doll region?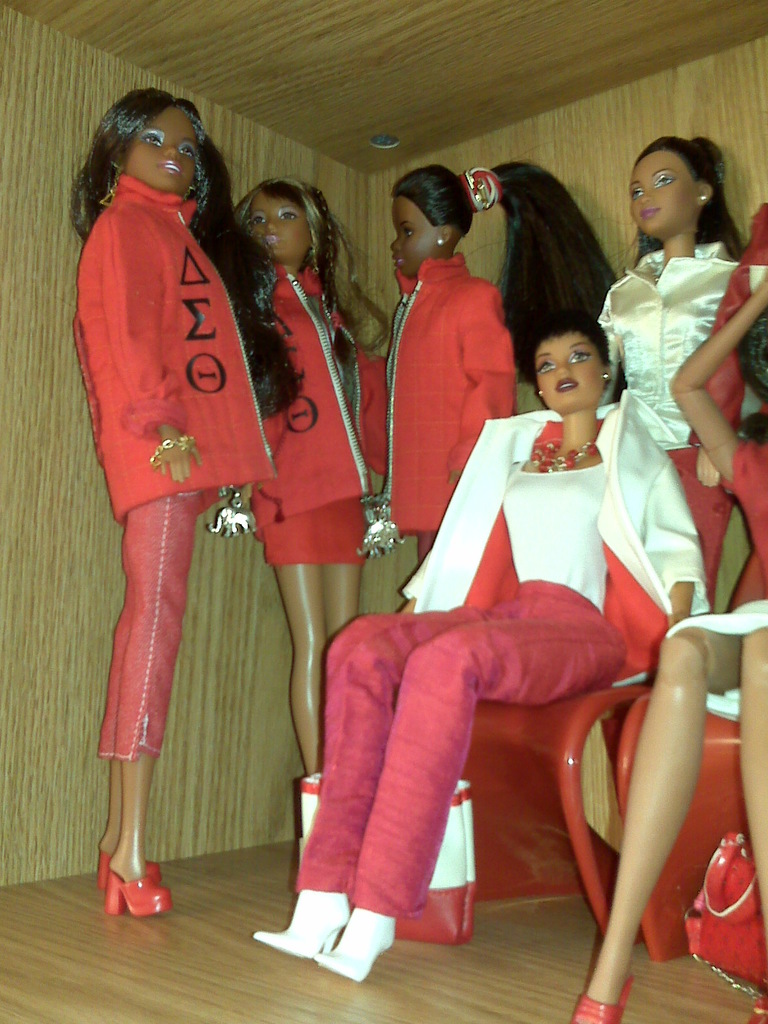
[left=596, top=134, right=747, bottom=662]
